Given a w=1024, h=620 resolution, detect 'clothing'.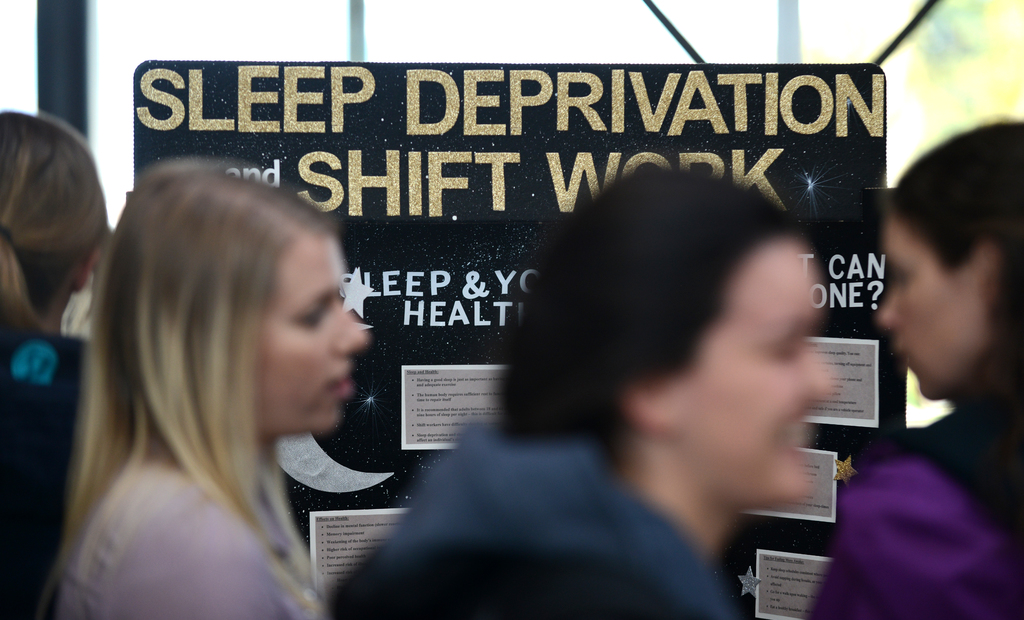
box(292, 413, 739, 619).
